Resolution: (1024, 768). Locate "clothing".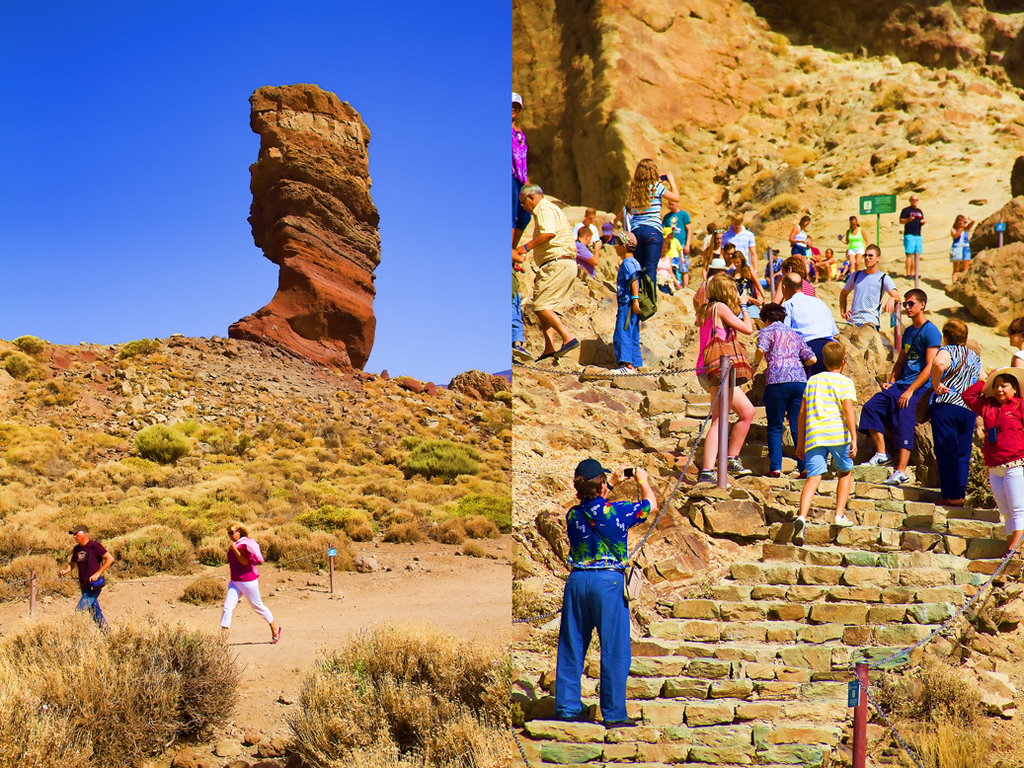
747,320,813,466.
